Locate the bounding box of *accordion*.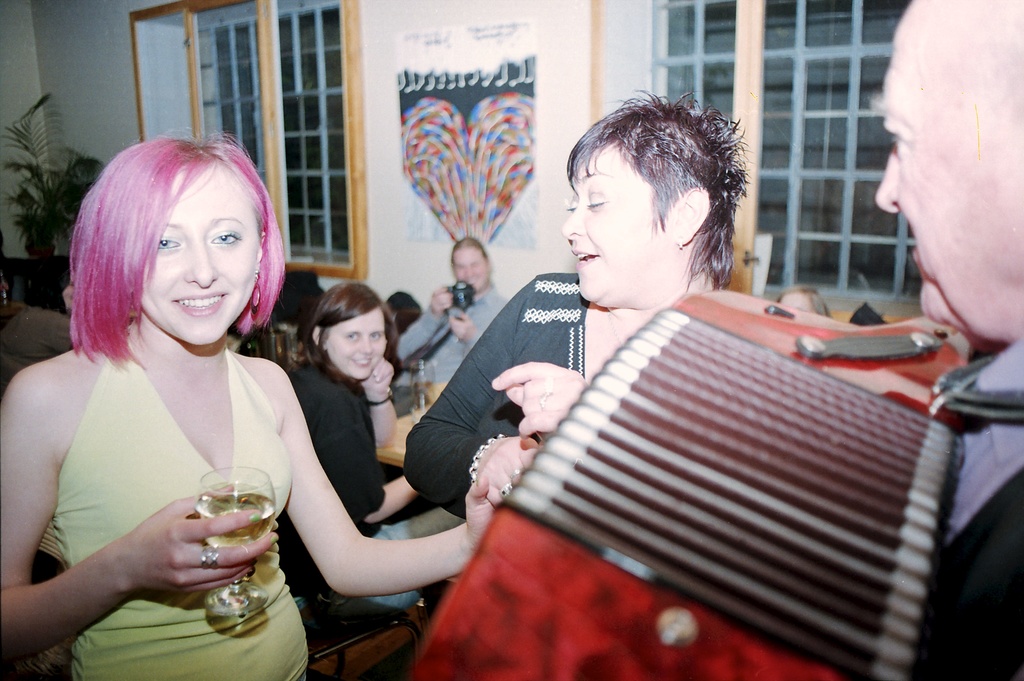
Bounding box: (390, 272, 957, 680).
